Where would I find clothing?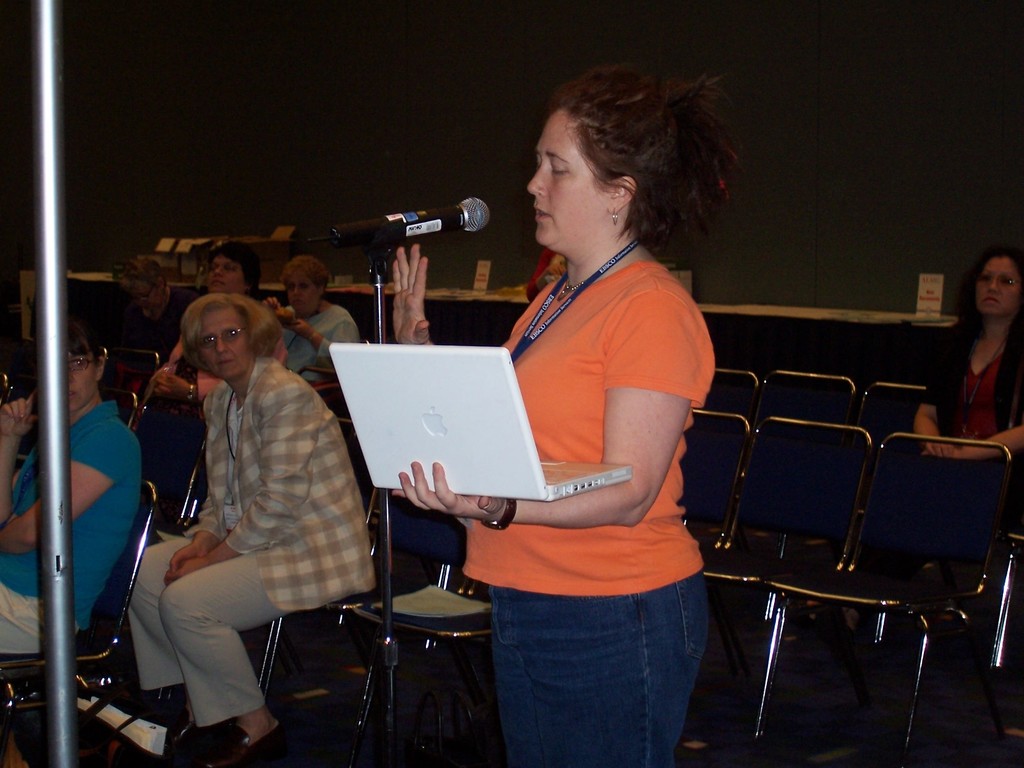
At bbox=[278, 305, 364, 384].
